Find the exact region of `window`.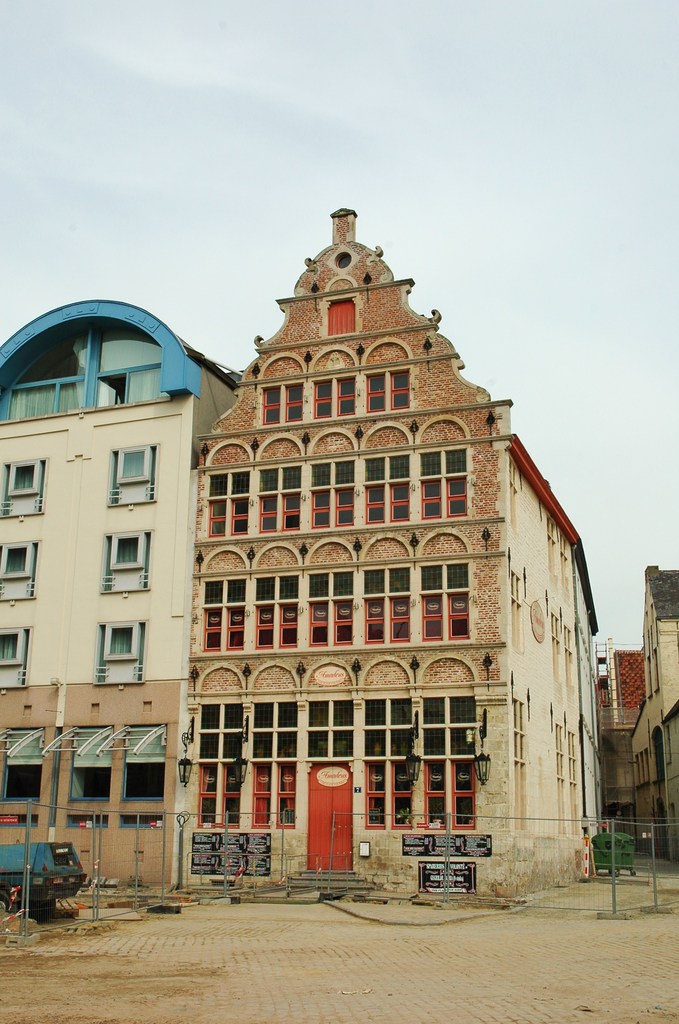
Exact region: 358 562 418 646.
